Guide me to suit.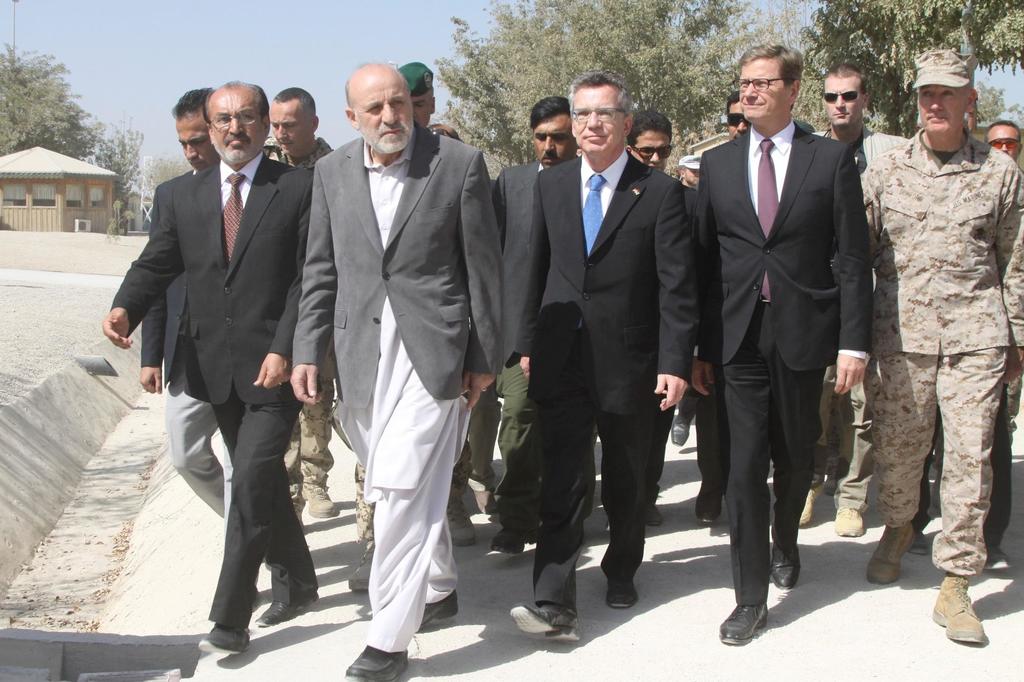
Guidance: bbox(112, 154, 317, 627).
